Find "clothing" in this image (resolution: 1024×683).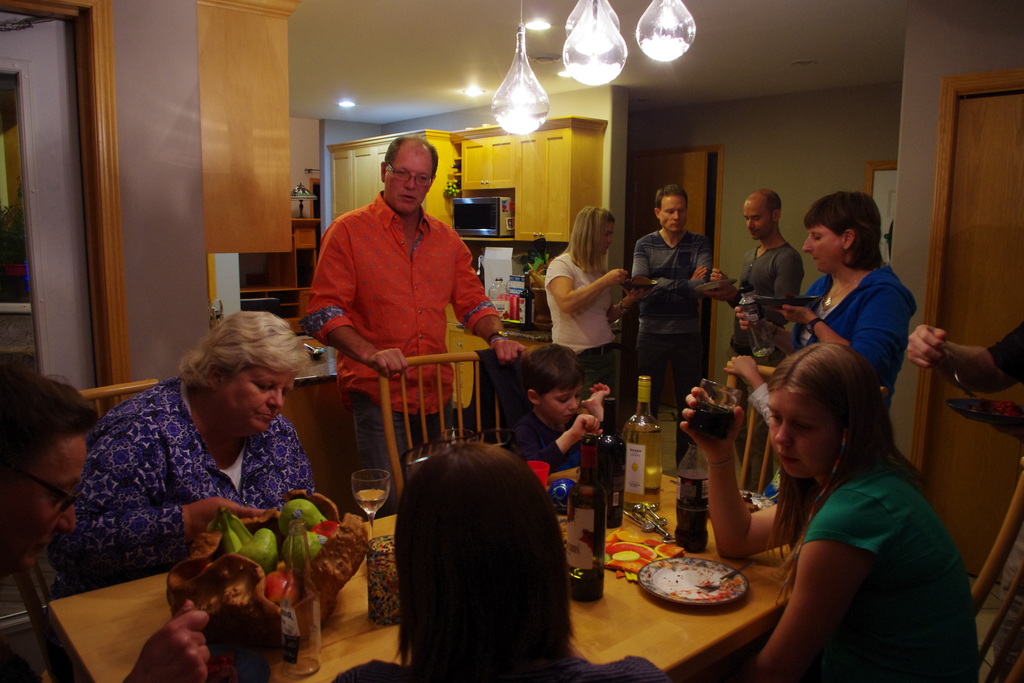
Rect(47, 368, 301, 591).
